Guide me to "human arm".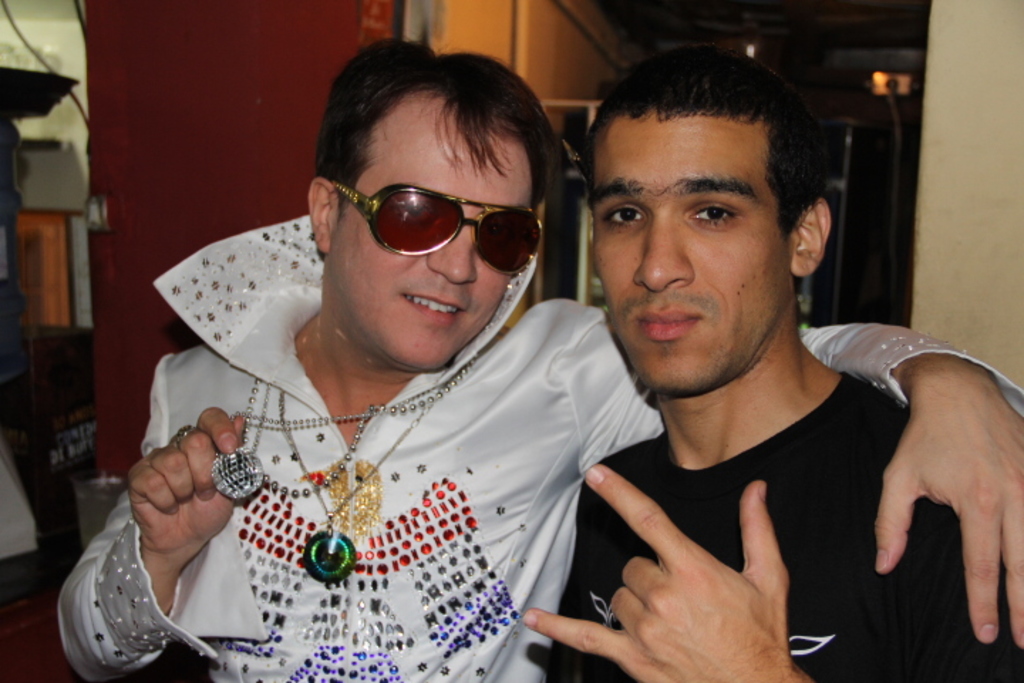
Guidance: box=[592, 302, 1023, 657].
